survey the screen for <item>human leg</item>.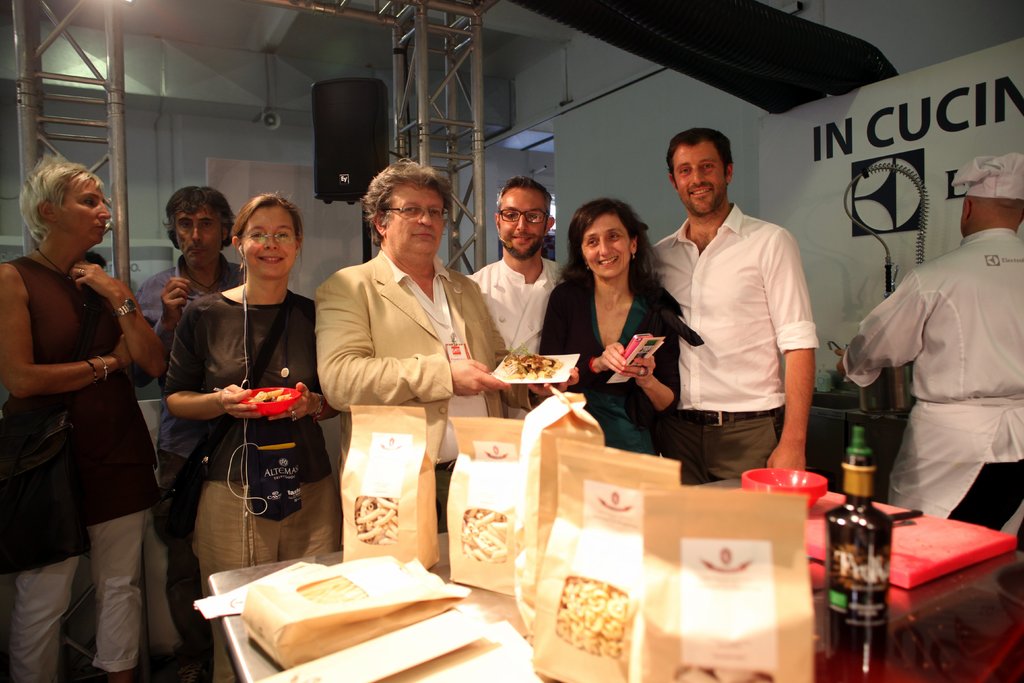
Survey found: 659 407 715 485.
